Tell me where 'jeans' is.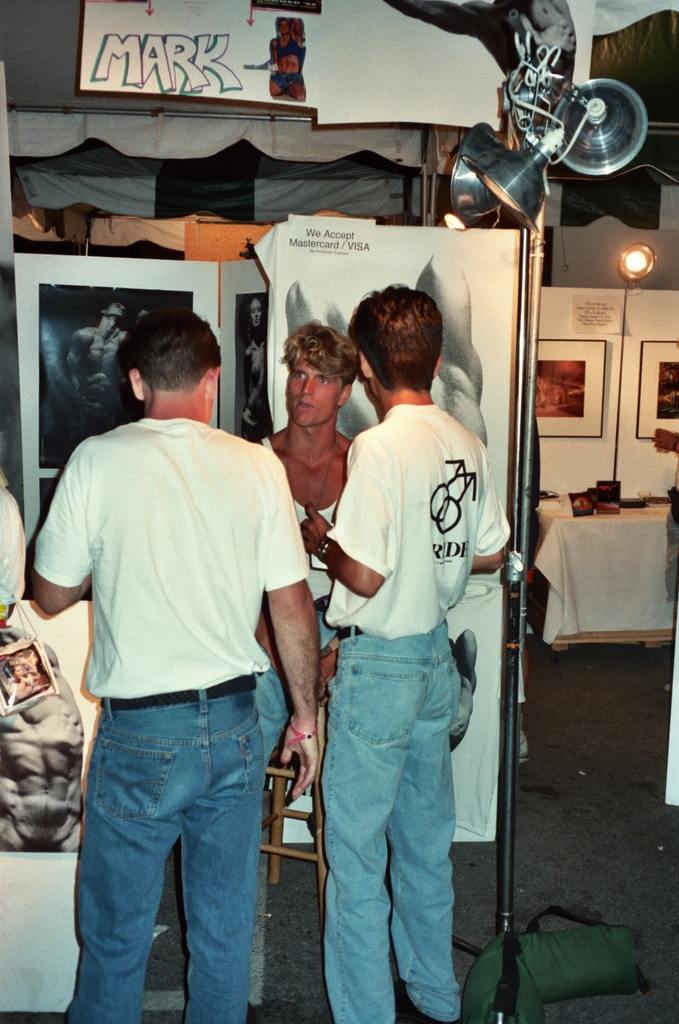
'jeans' is at rect(75, 669, 265, 1023).
